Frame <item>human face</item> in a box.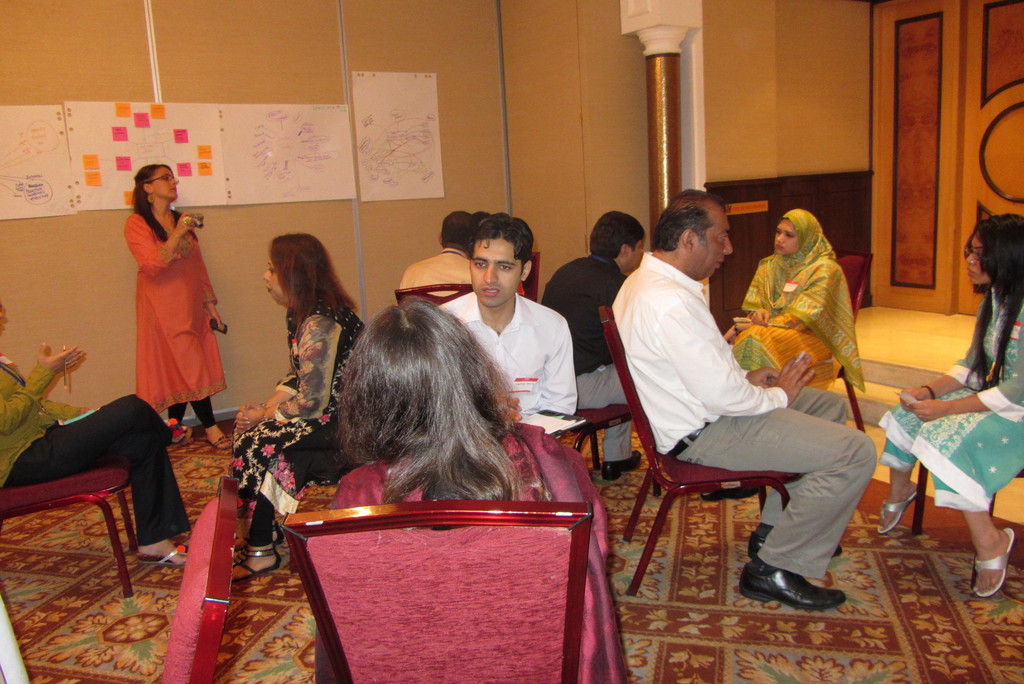
detection(967, 234, 987, 282).
